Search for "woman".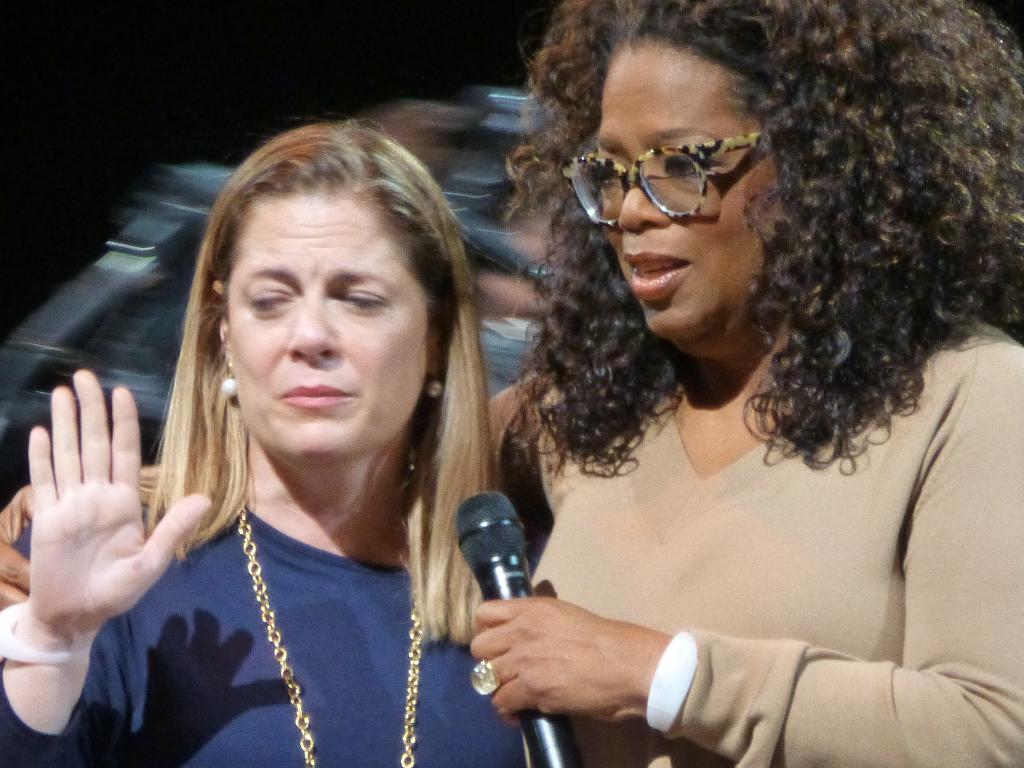
Found at rect(0, 0, 1023, 767).
